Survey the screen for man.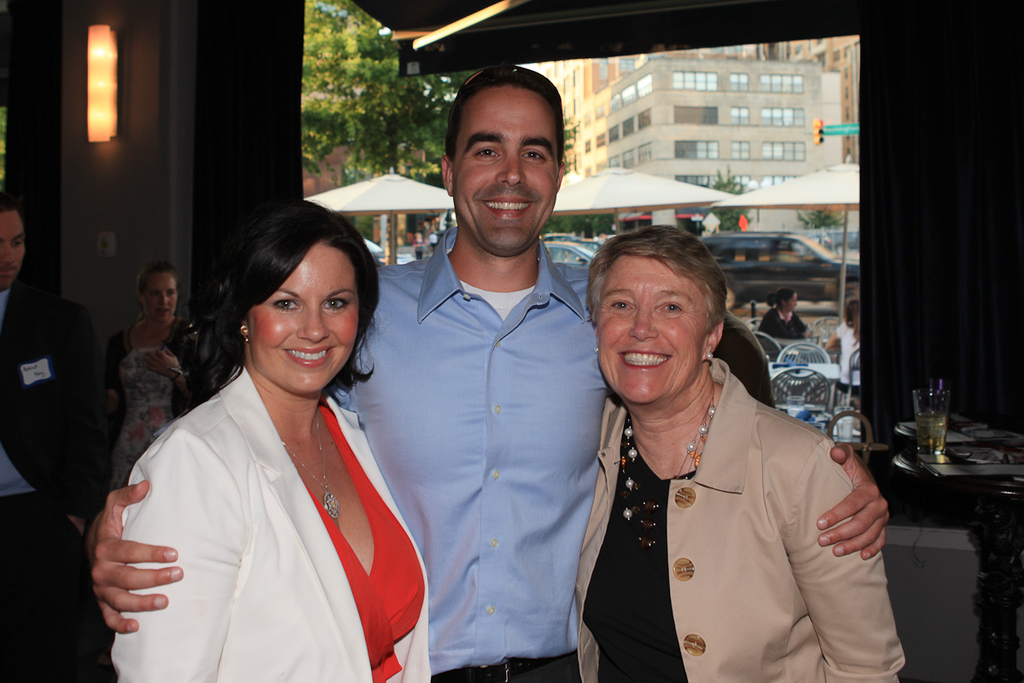
Survey found: 84 59 917 682.
